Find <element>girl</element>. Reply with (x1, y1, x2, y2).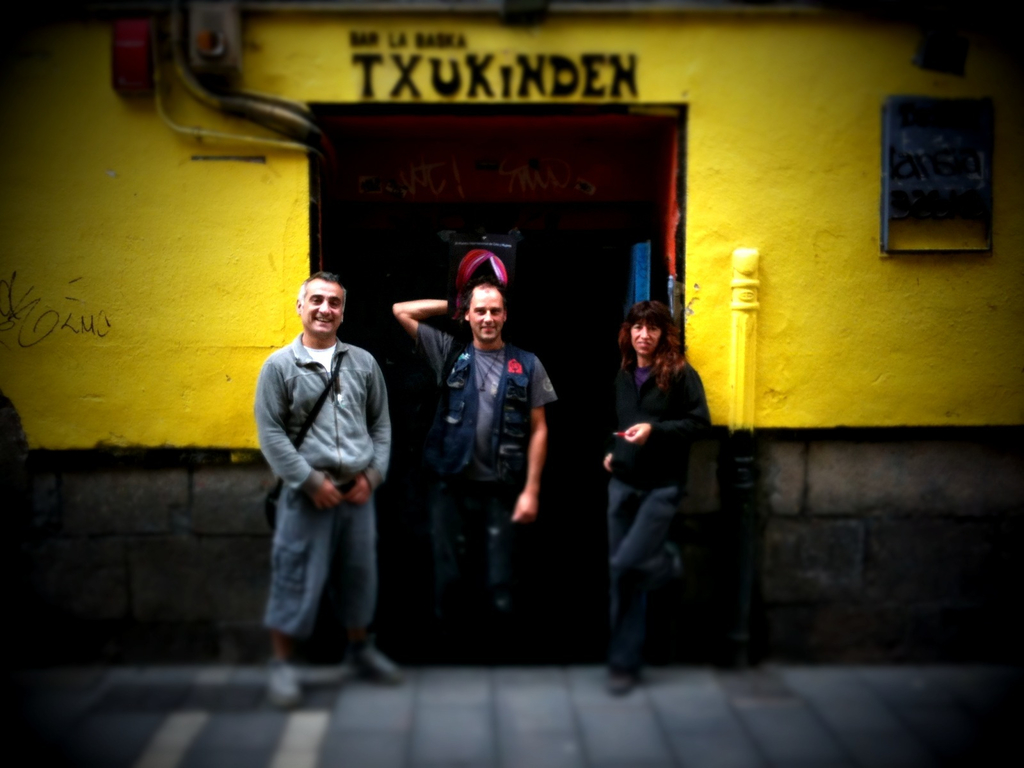
(602, 296, 709, 691).
